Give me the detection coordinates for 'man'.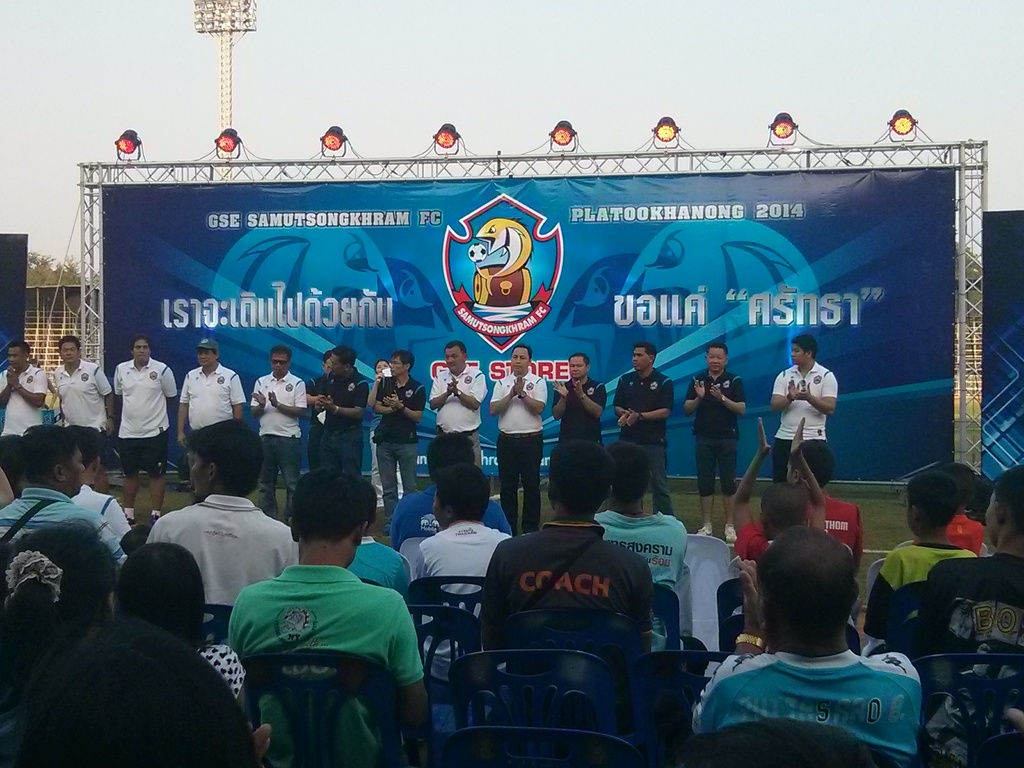
<region>684, 344, 746, 546</region>.
